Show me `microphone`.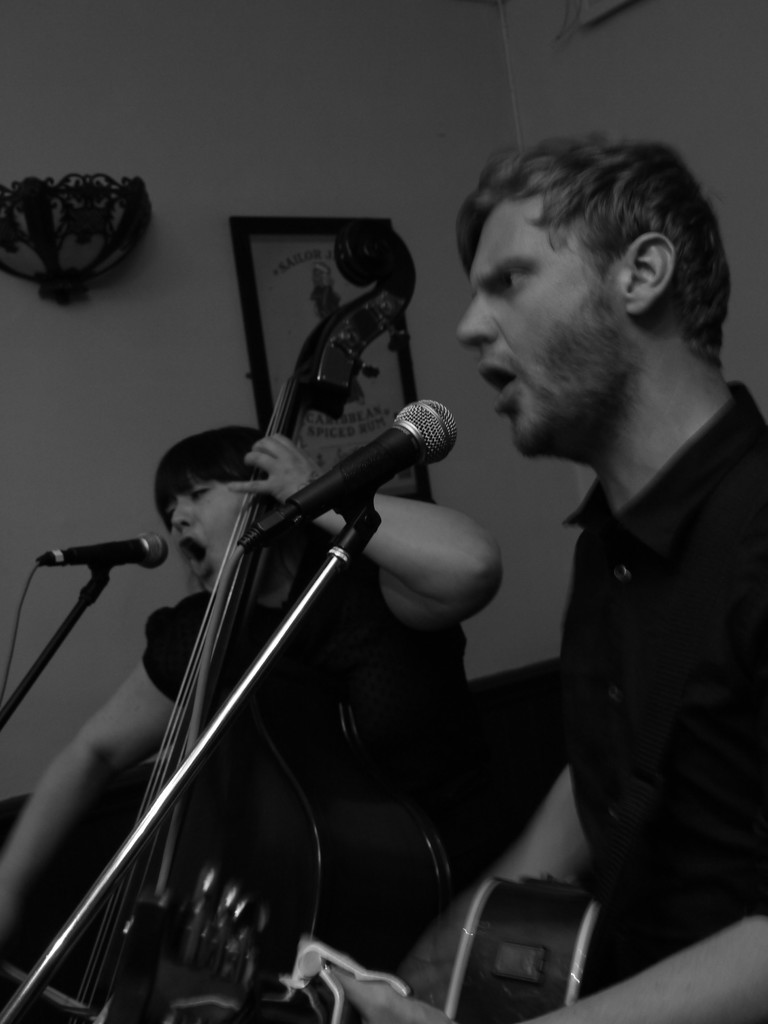
`microphone` is here: left=38, top=532, right=170, bottom=573.
